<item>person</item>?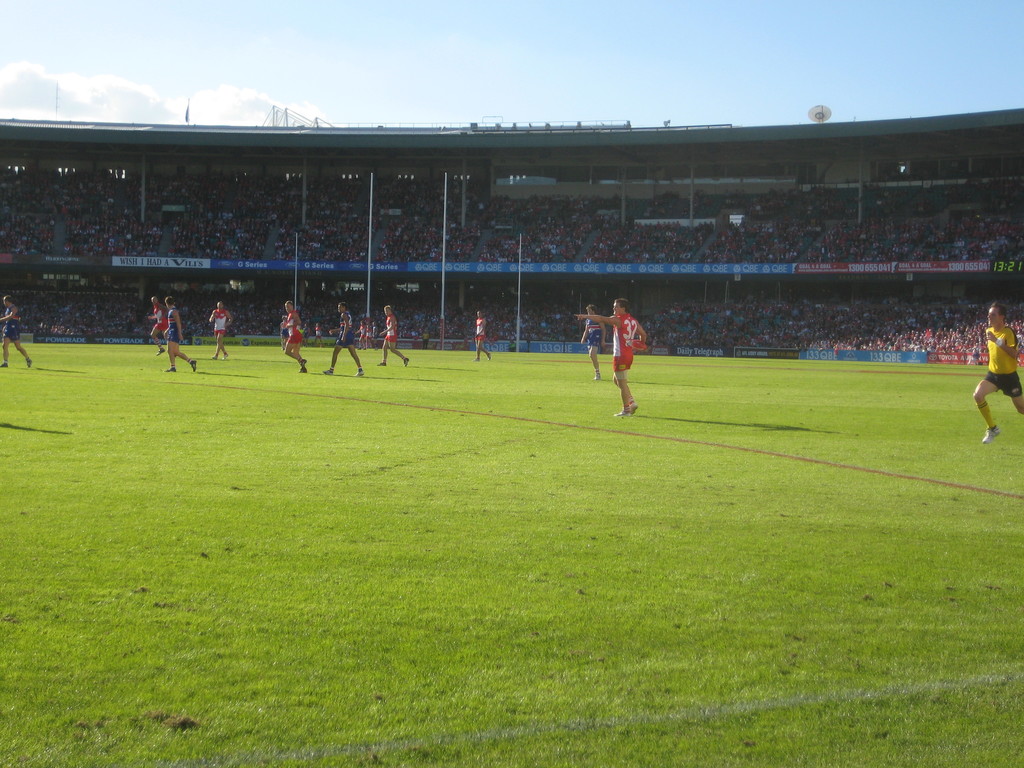
BBox(211, 301, 230, 362)
